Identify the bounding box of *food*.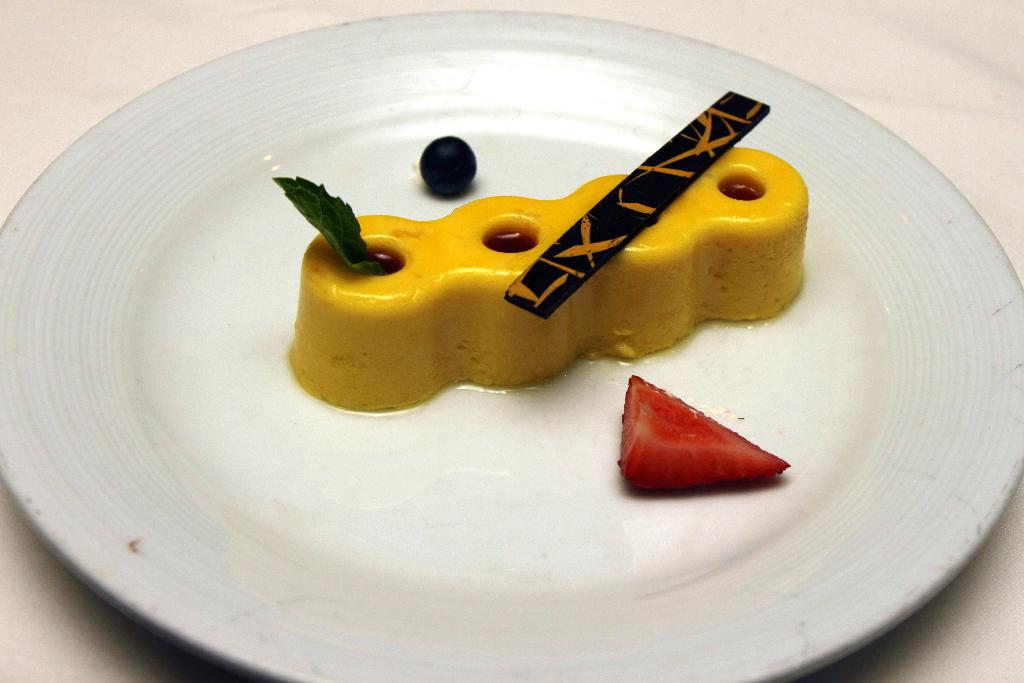
(271, 174, 391, 274).
